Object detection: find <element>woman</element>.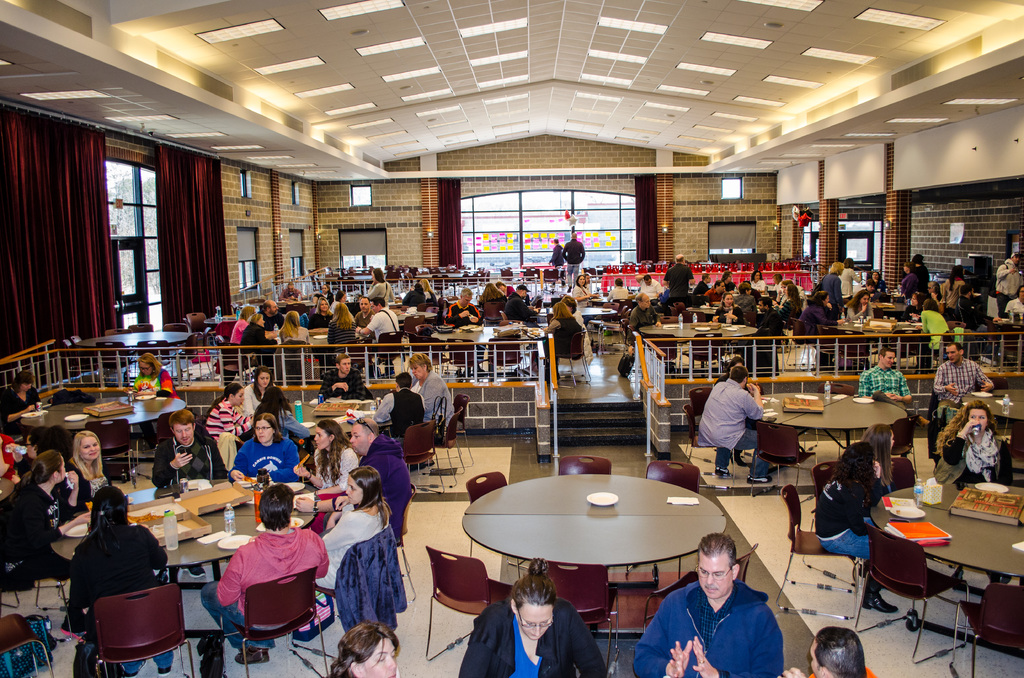
{"left": 311, "top": 465, "right": 396, "bottom": 595}.
